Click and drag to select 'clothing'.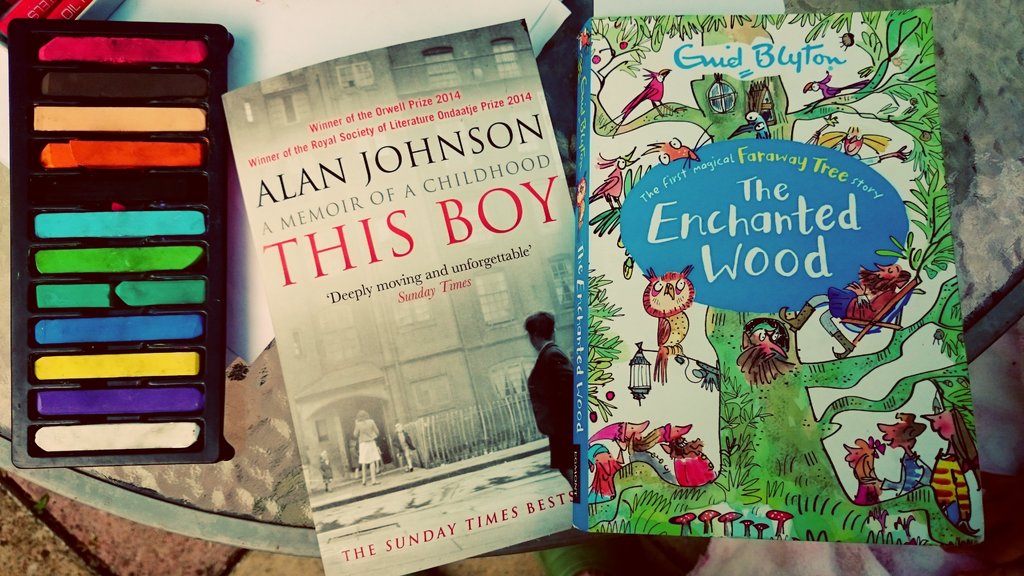
Selection: {"x1": 321, "y1": 457, "x2": 335, "y2": 480}.
